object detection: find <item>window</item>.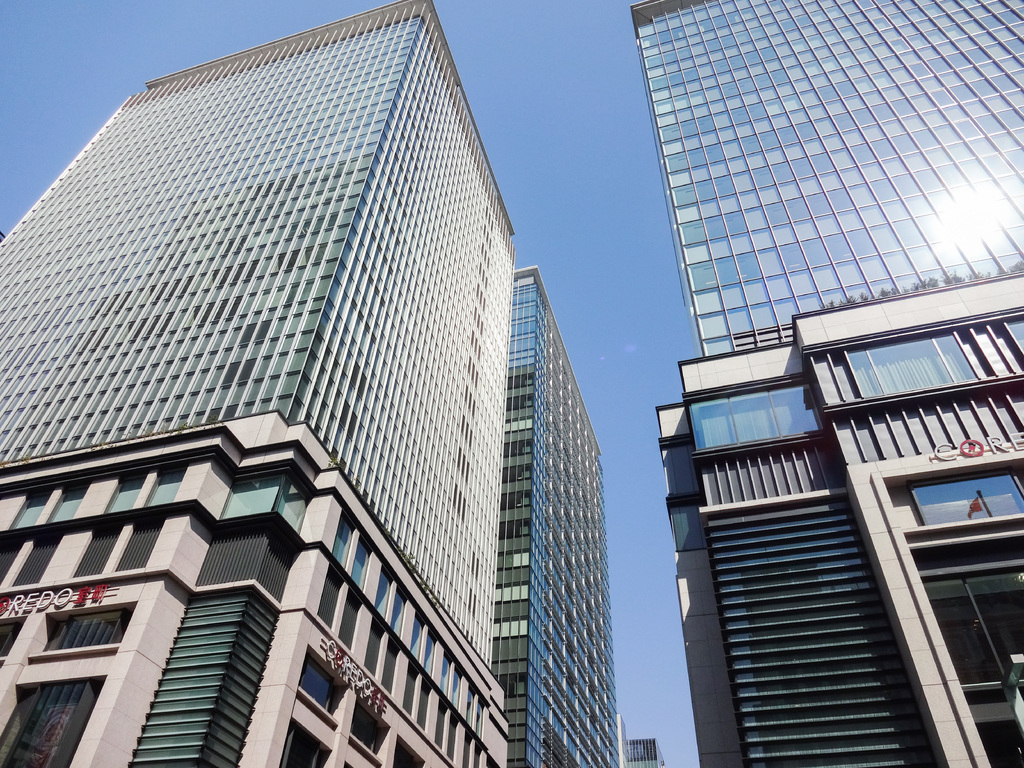
box(294, 639, 349, 724).
